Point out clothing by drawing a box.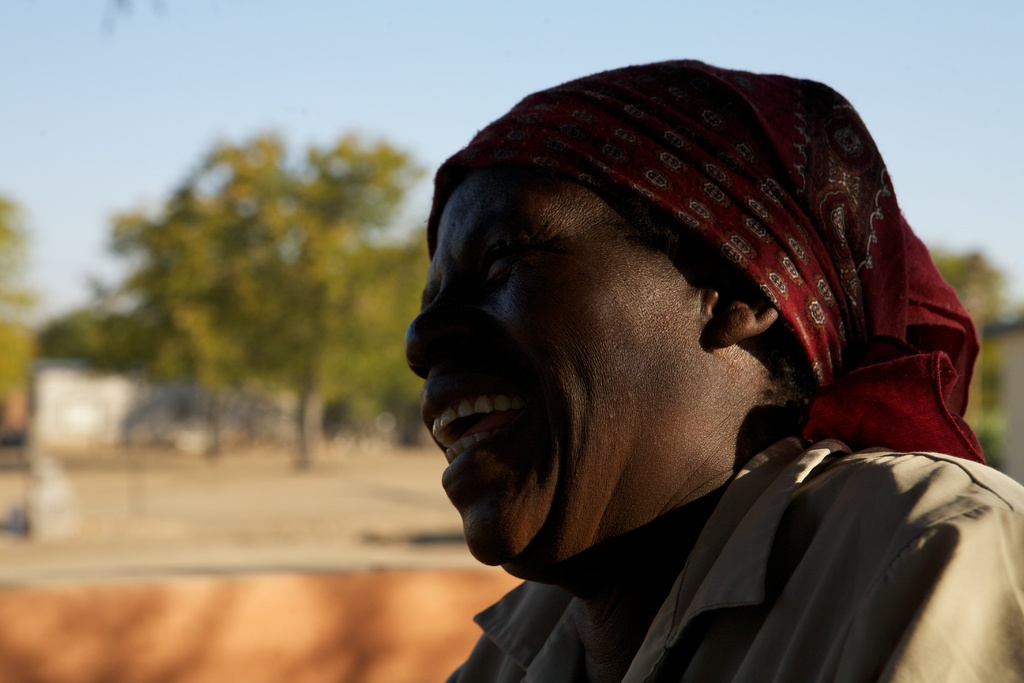
452, 419, 1023, 682.
